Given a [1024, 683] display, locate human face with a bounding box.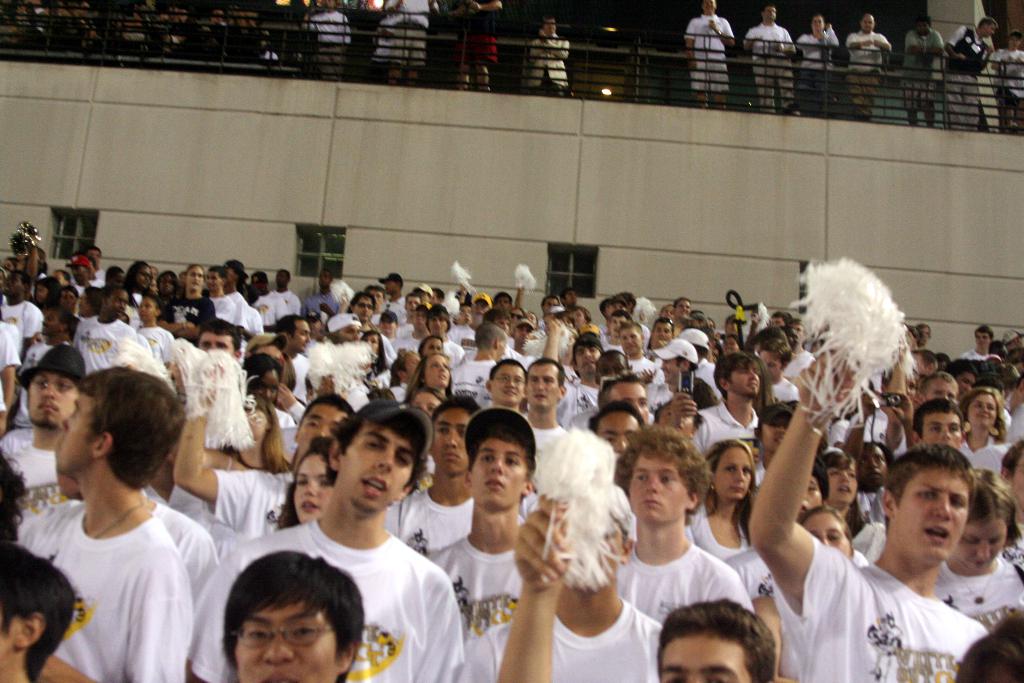
Located: 860 12 870 30.
